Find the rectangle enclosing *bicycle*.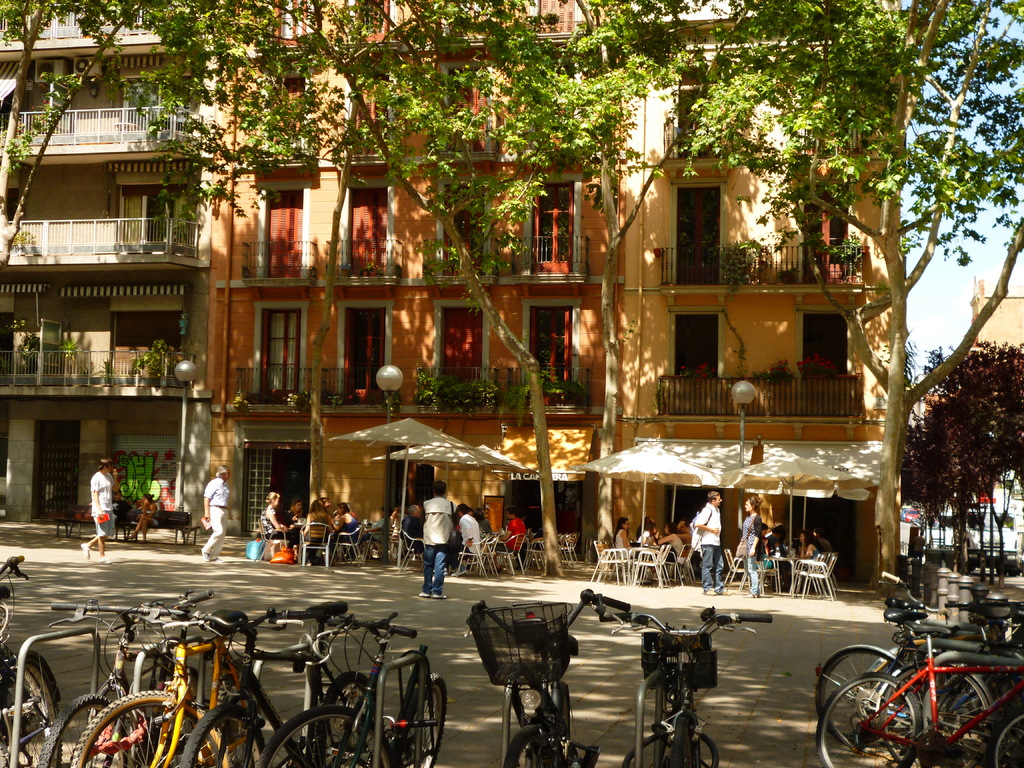
(66,613,282,767).
